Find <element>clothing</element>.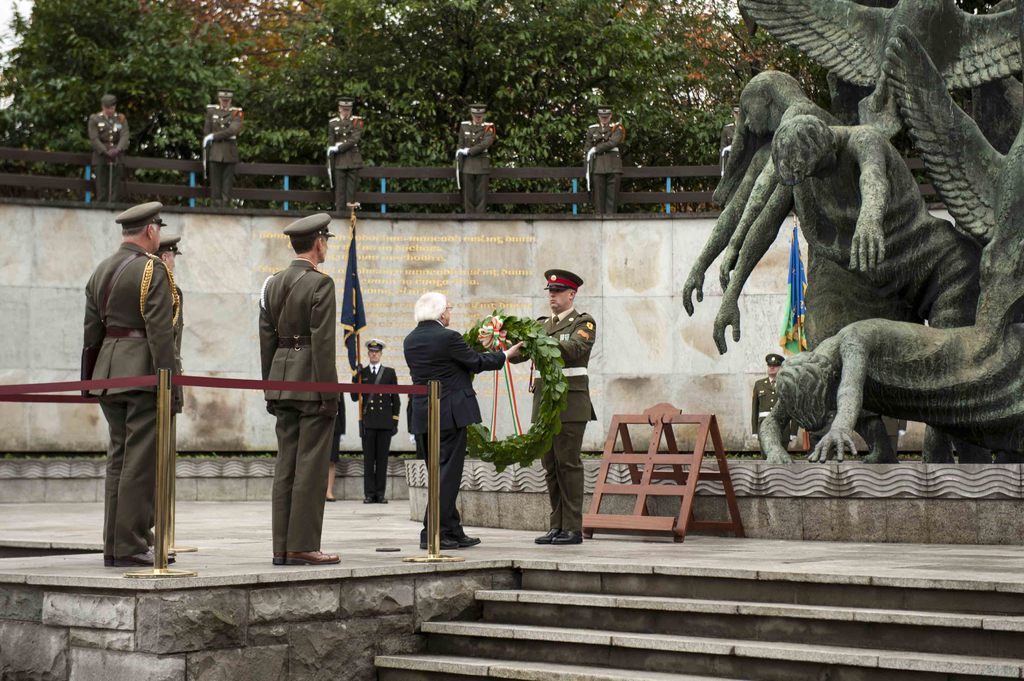
{"x1": 202, "y1": 104, "x2": 243, "y2": 209}.
